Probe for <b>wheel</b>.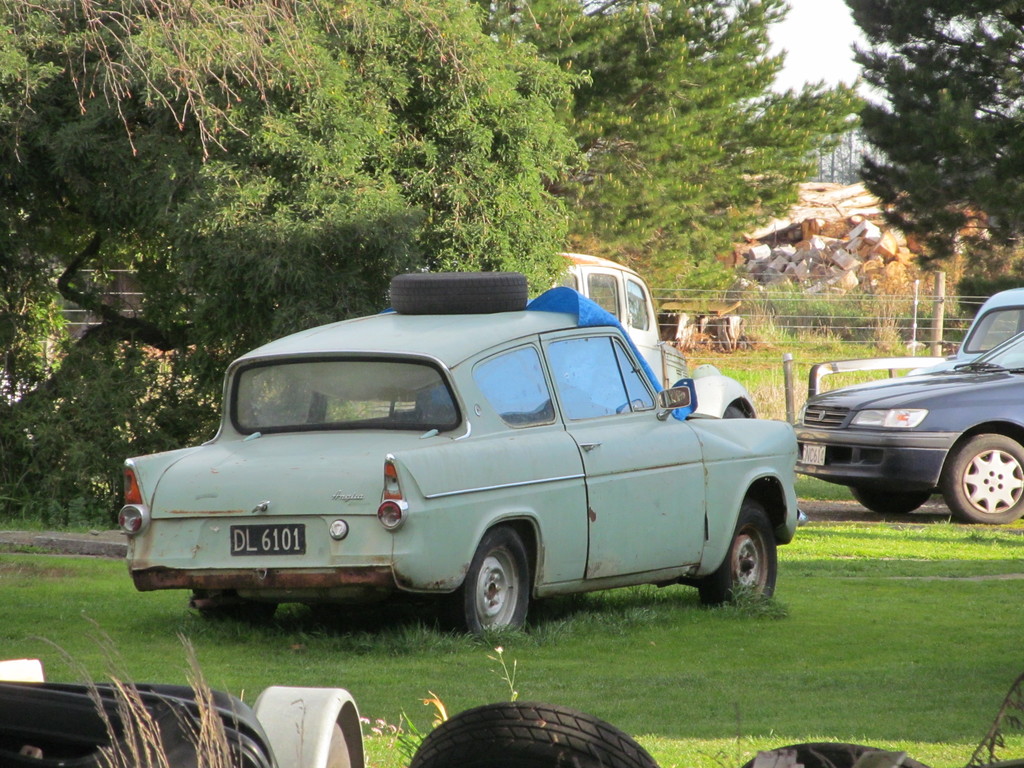
Probe result: crop(851, 482, 917, 520).
